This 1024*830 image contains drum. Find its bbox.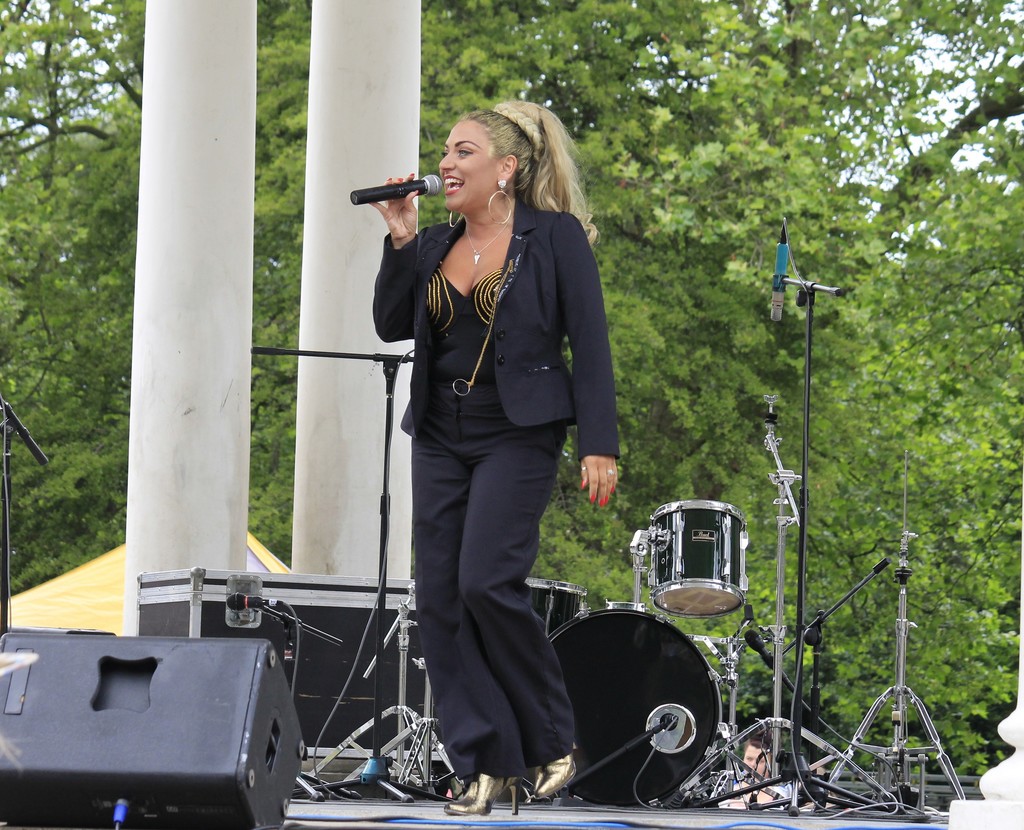
x1=526 y1=576 x2=586 y2=631.
